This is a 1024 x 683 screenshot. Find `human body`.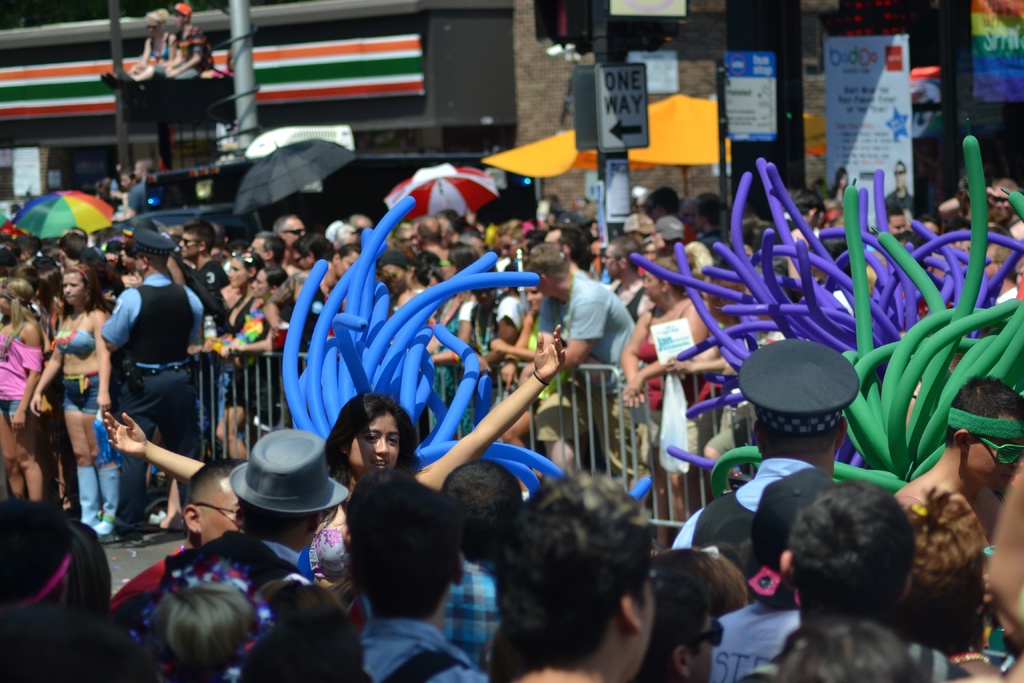
Bounding box: detection(650, 186, 685, 213).
